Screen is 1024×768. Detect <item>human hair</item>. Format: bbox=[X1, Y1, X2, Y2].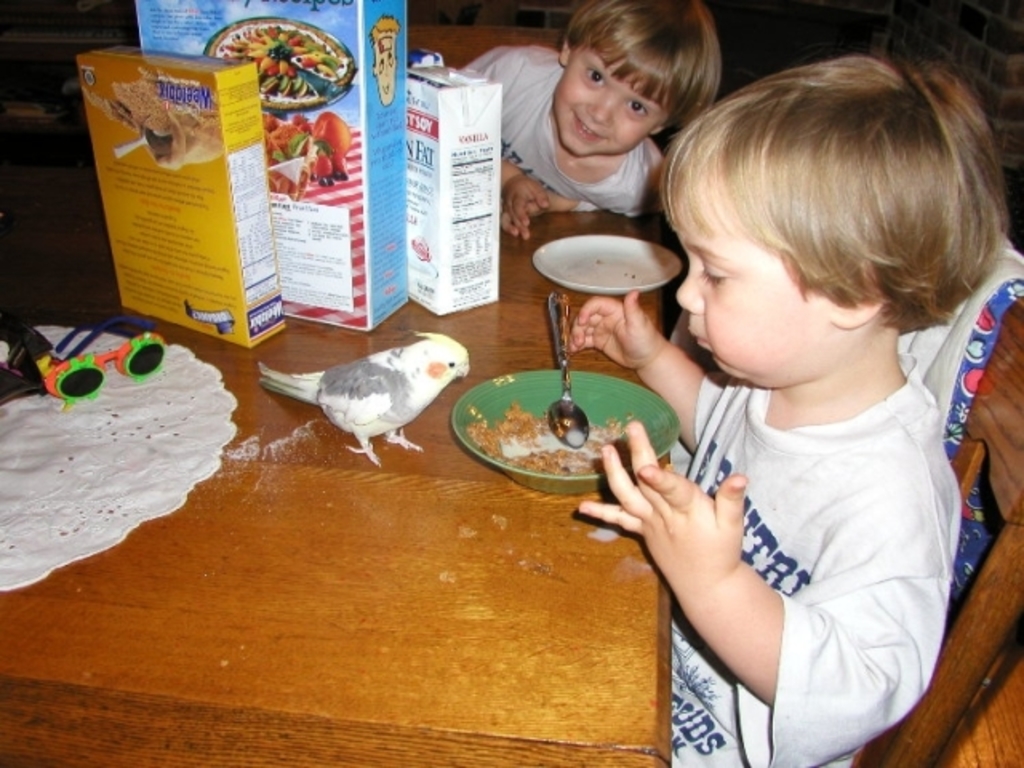
bbox=[662, 53, 1010, 339].
